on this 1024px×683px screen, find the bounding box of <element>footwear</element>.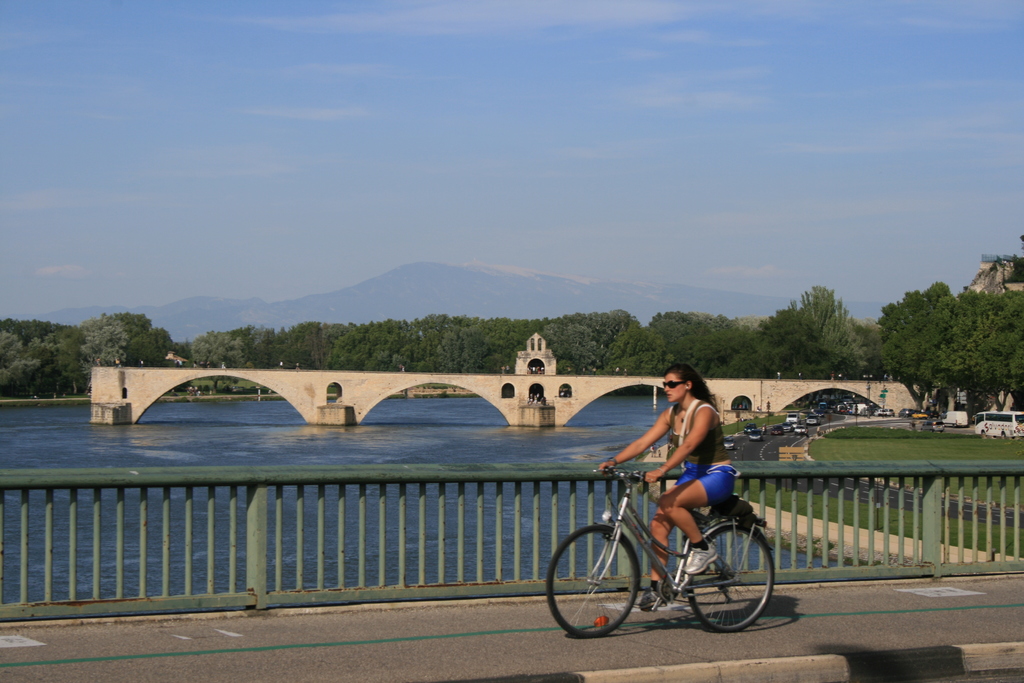
Bounding box: <region>679, 548, 720, 575</region>.
